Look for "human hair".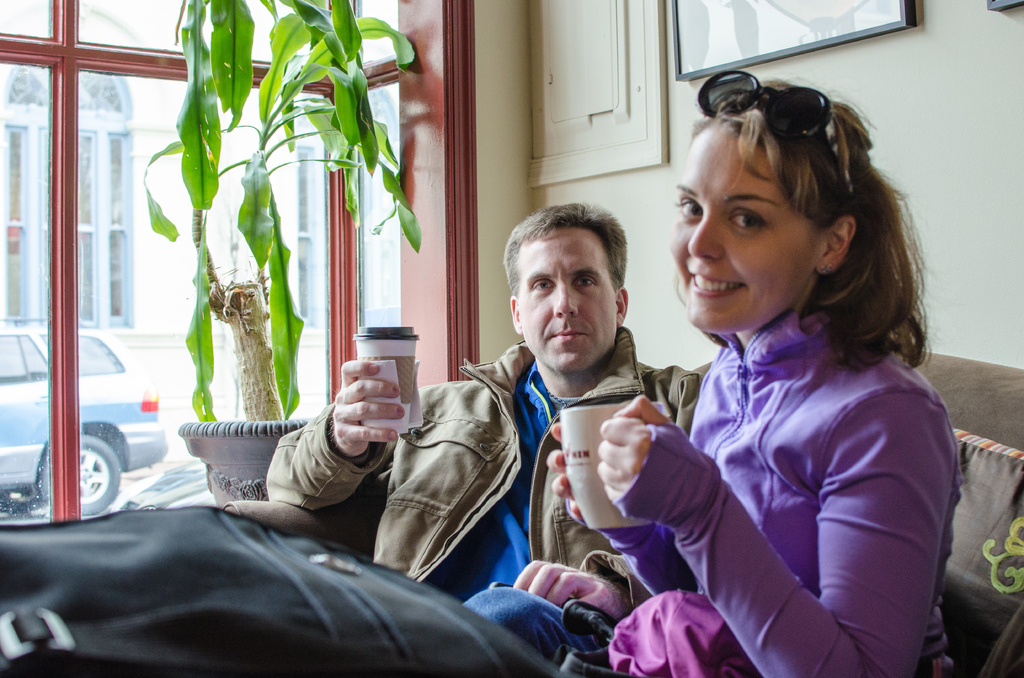
Found: (673,92,908,372).
